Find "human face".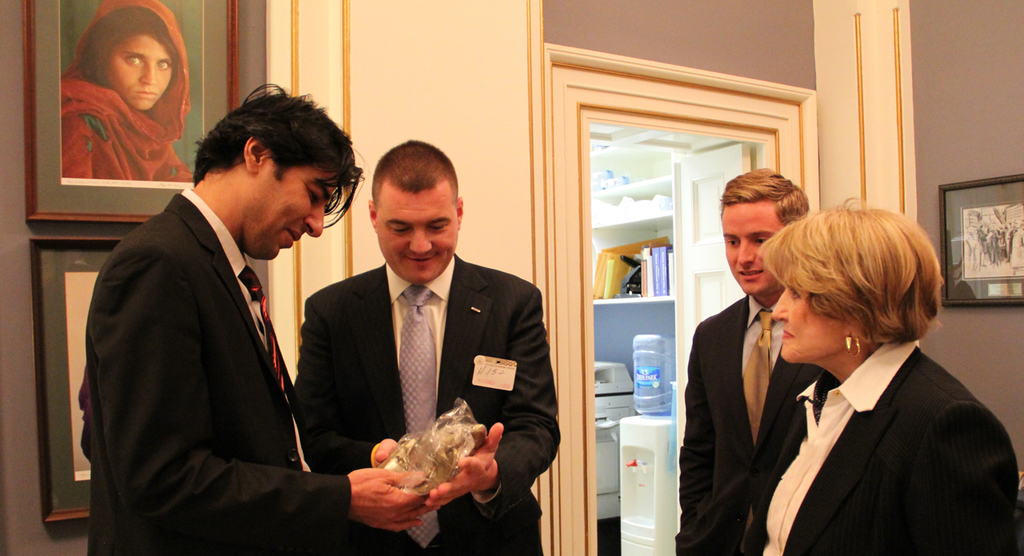
[773,283,846,360].
